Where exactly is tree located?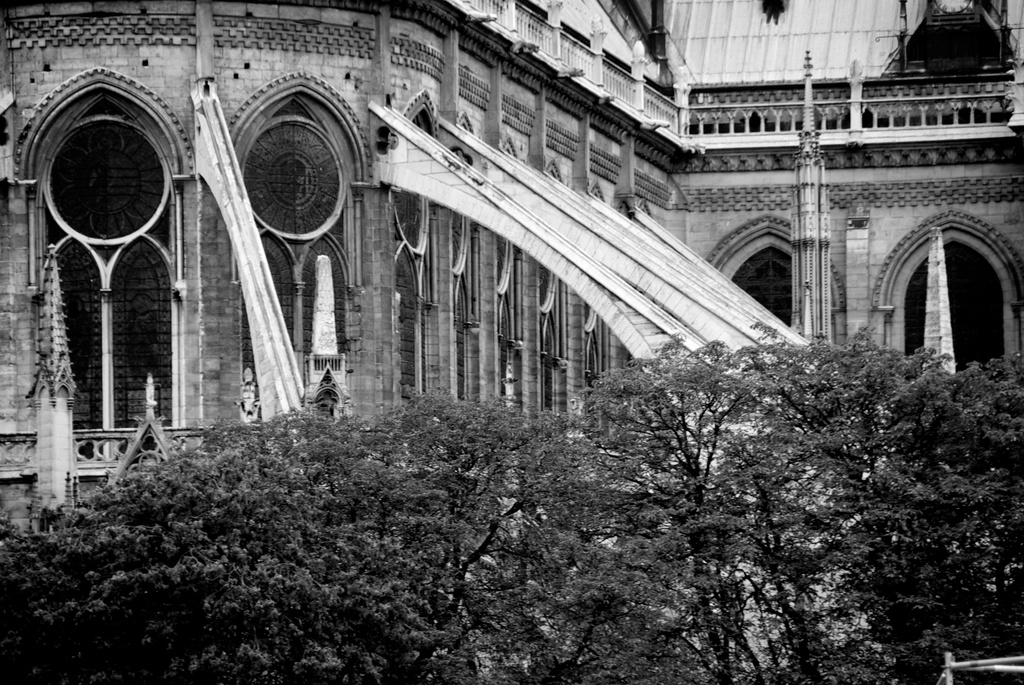
Its bounding box is select_region(589, 316, 1023, 684).
